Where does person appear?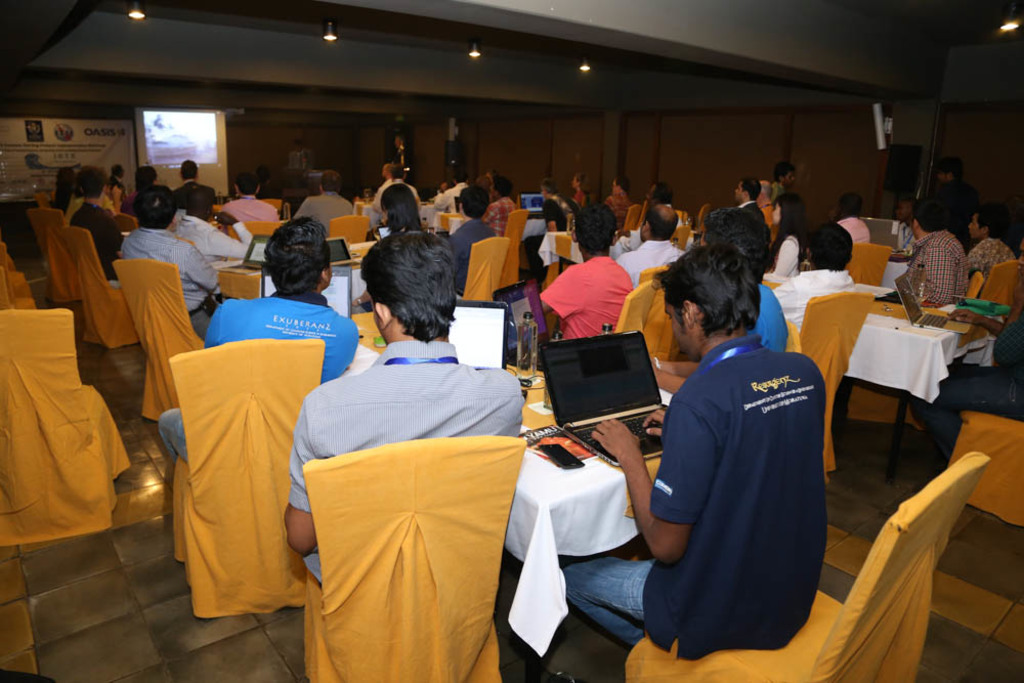
Appears at 574, 175, 598, 204.
